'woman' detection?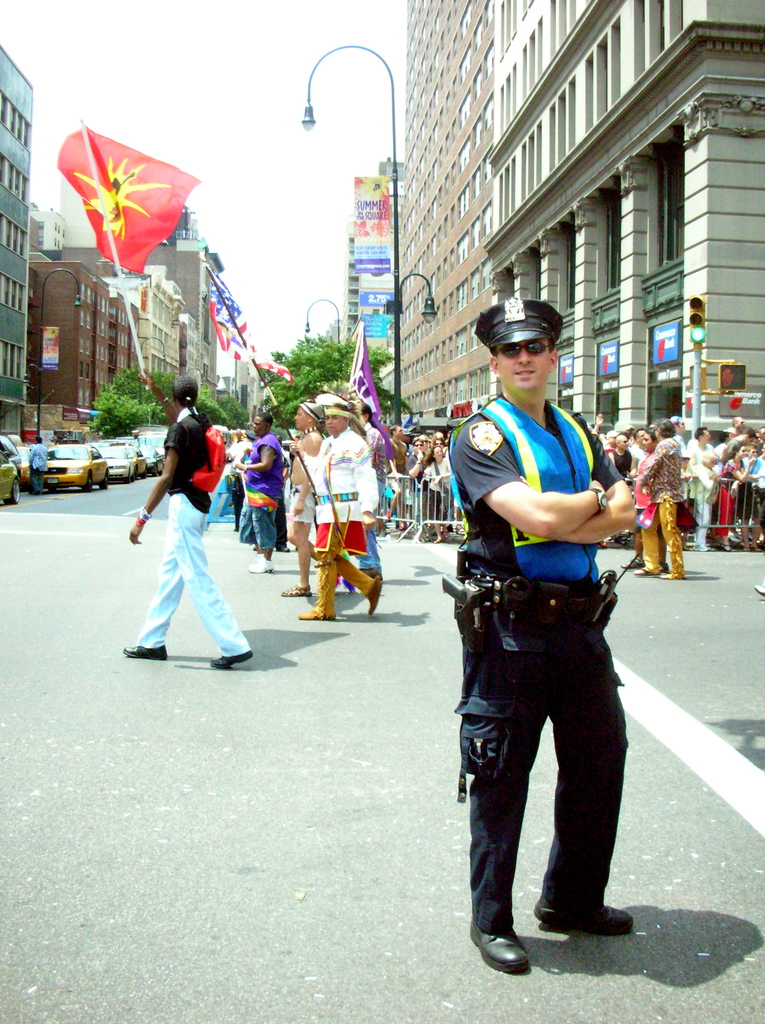
box(285, 386, 318, 595)
